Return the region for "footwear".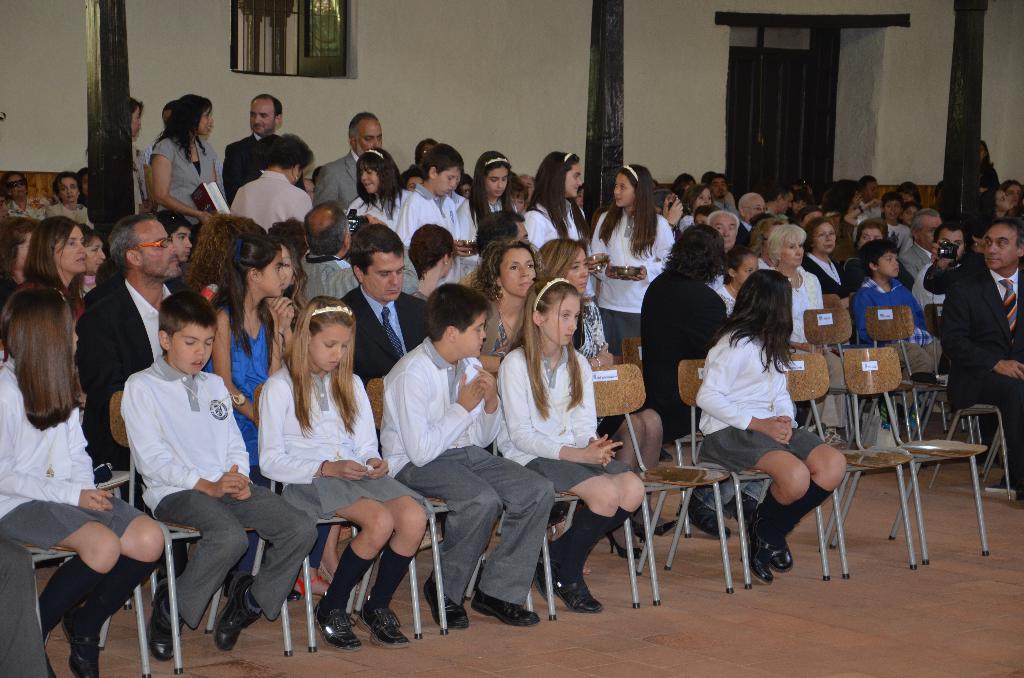
(145, 579, 184, 663).
